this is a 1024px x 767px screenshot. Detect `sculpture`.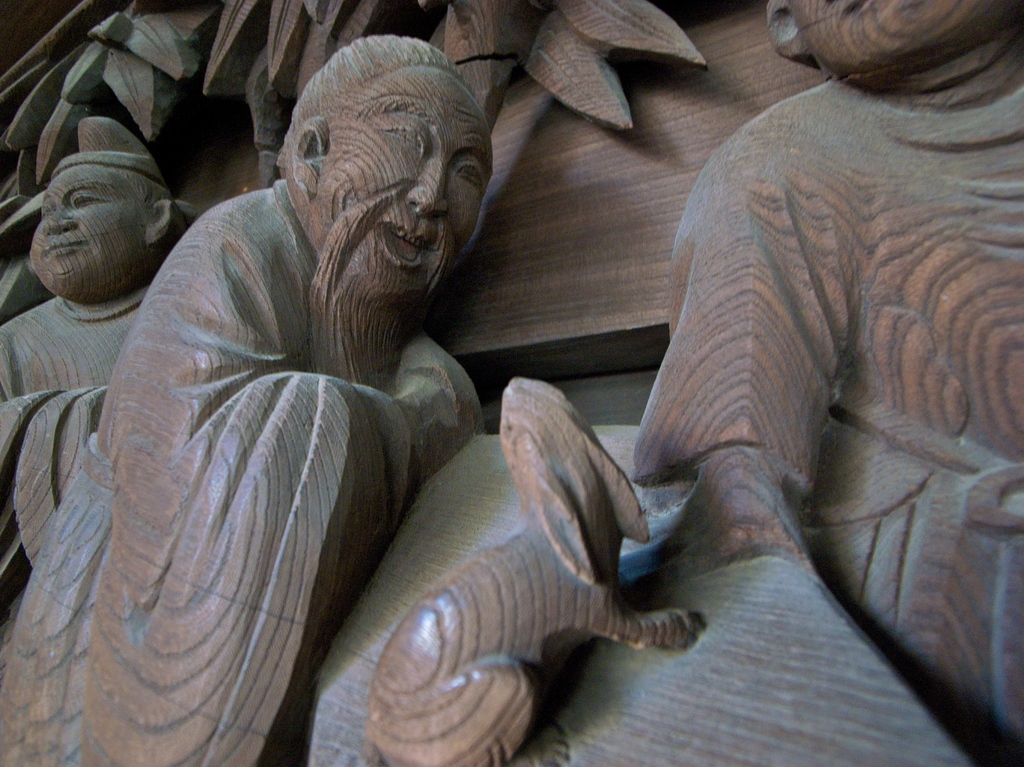
select_region(356, 356, 728, 766).
